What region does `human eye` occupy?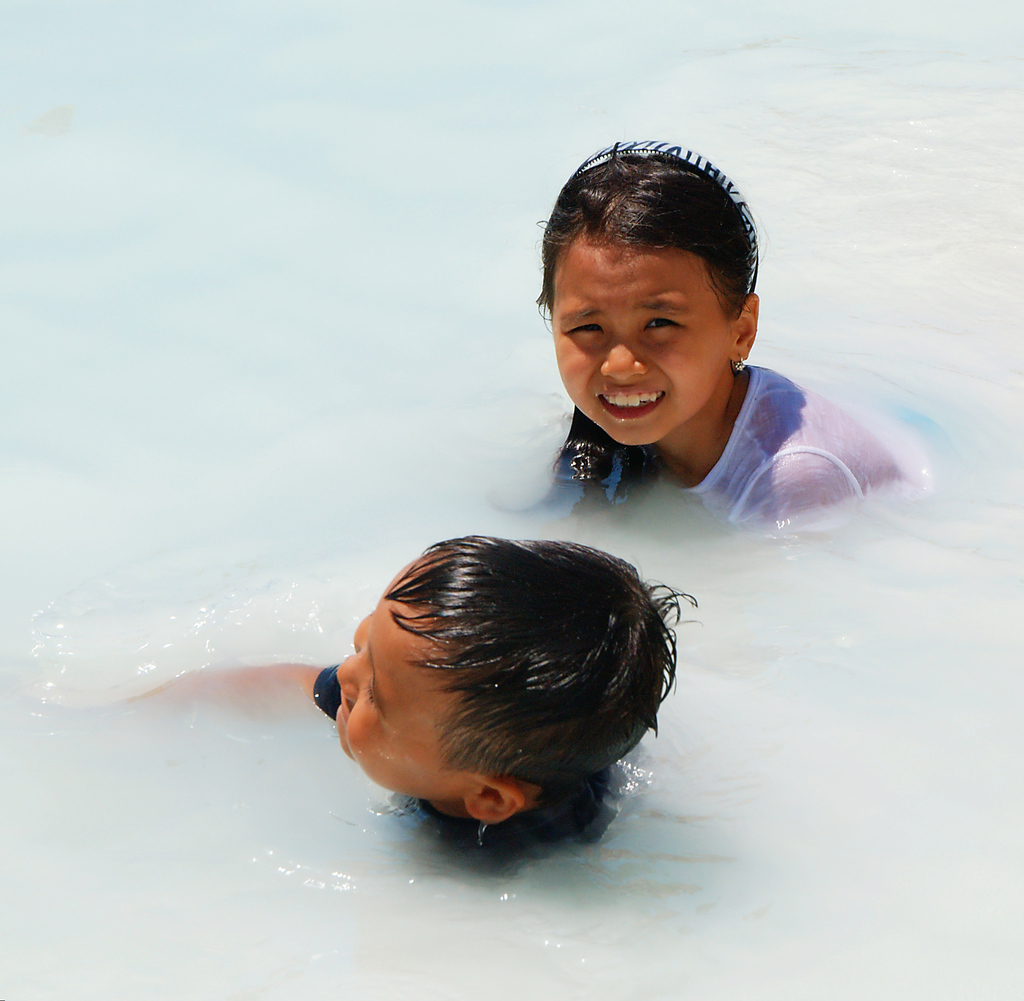
left=559, top=315, right=612, bottom=342.
